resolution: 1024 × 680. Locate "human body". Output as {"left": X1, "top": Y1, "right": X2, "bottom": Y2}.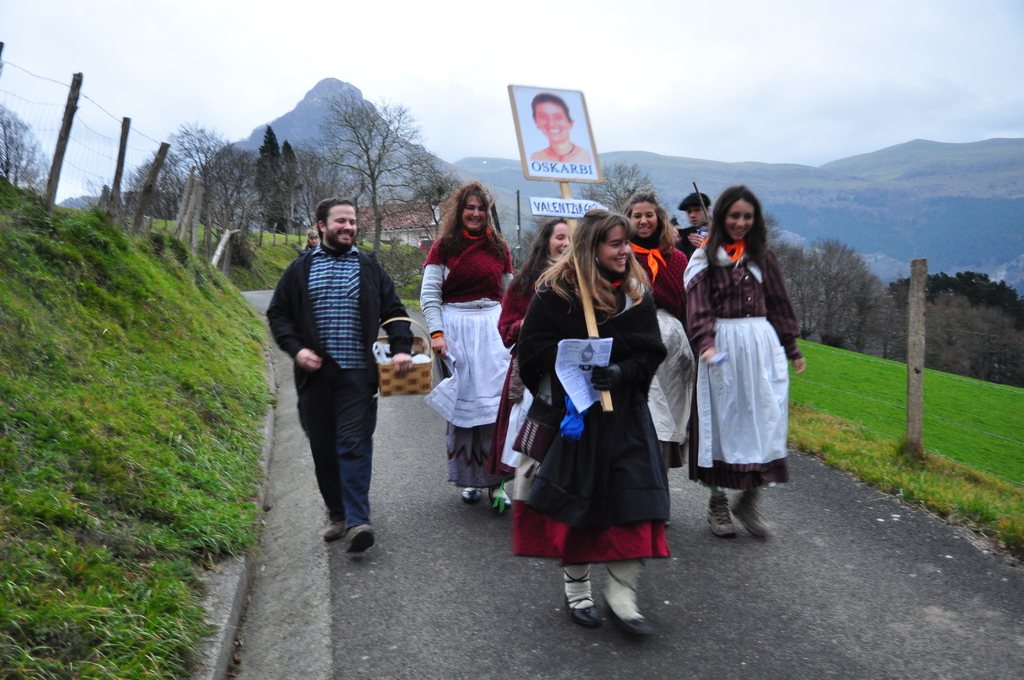
{"left": 422, "top": 177, "right": 513, "bottom": 504}.
